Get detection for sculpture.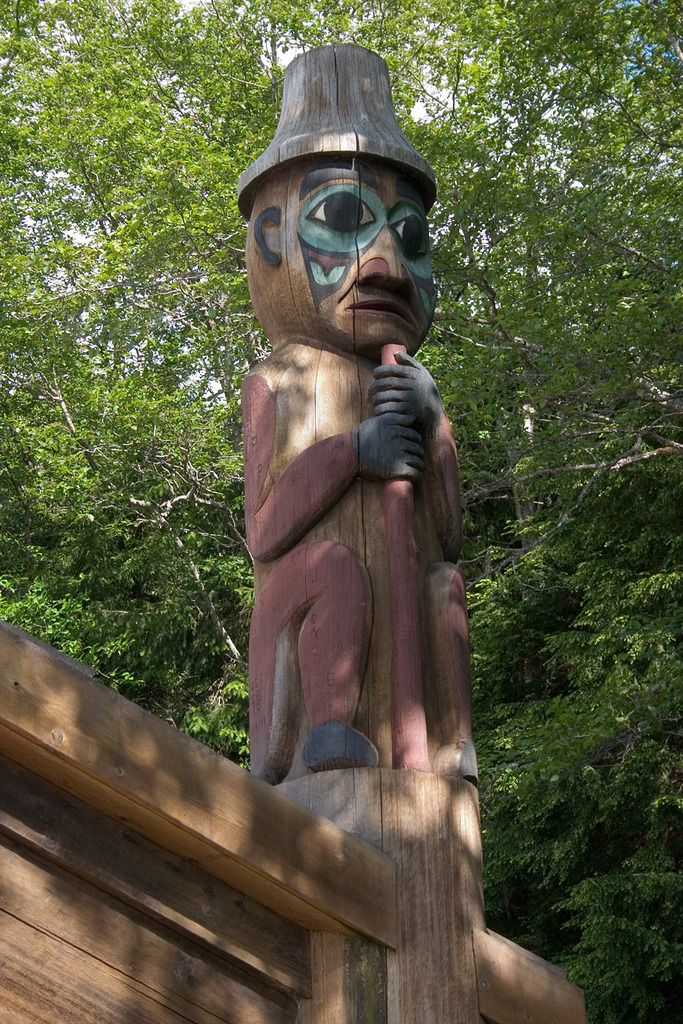
Detection: (230,30,500,796).
